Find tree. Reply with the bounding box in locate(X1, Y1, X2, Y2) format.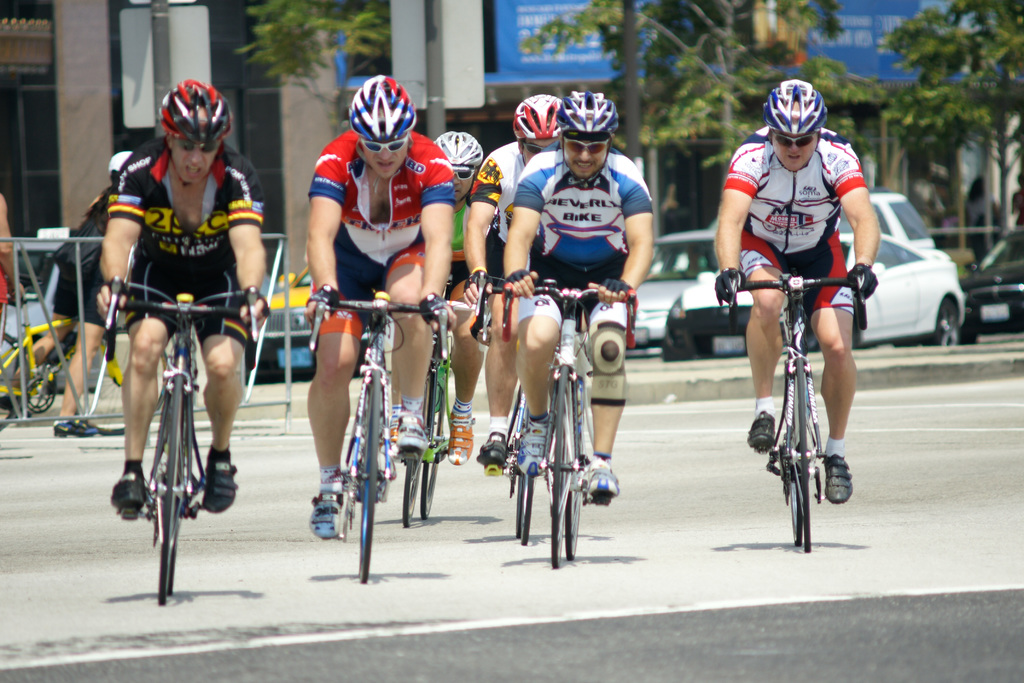
locate(230, 0, 392, 136).
